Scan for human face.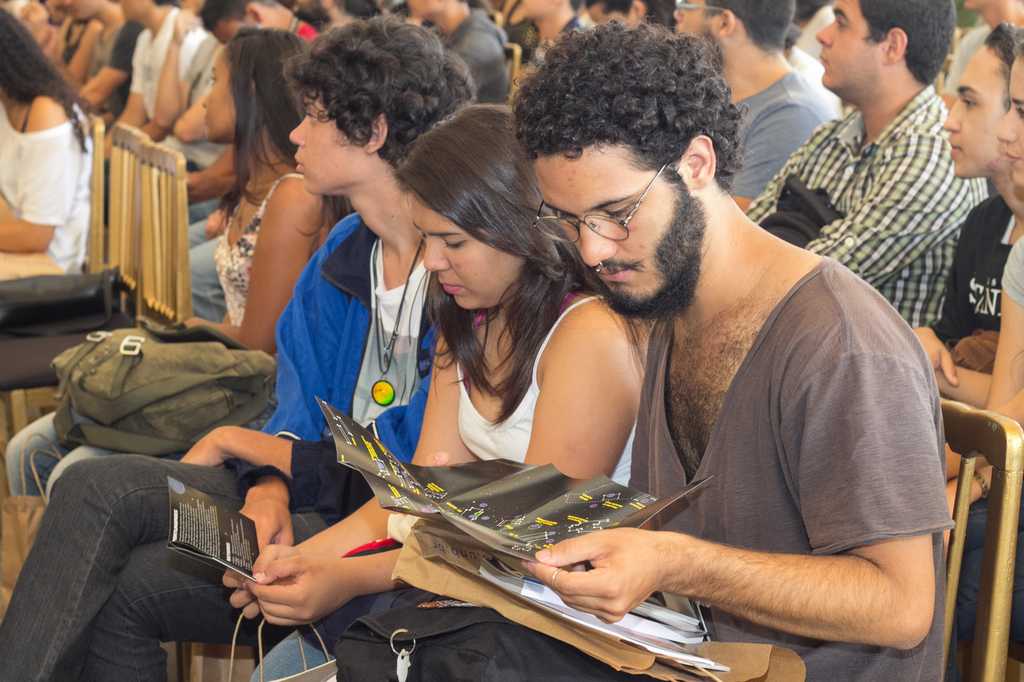
Scan result: 406,193,527,317.
